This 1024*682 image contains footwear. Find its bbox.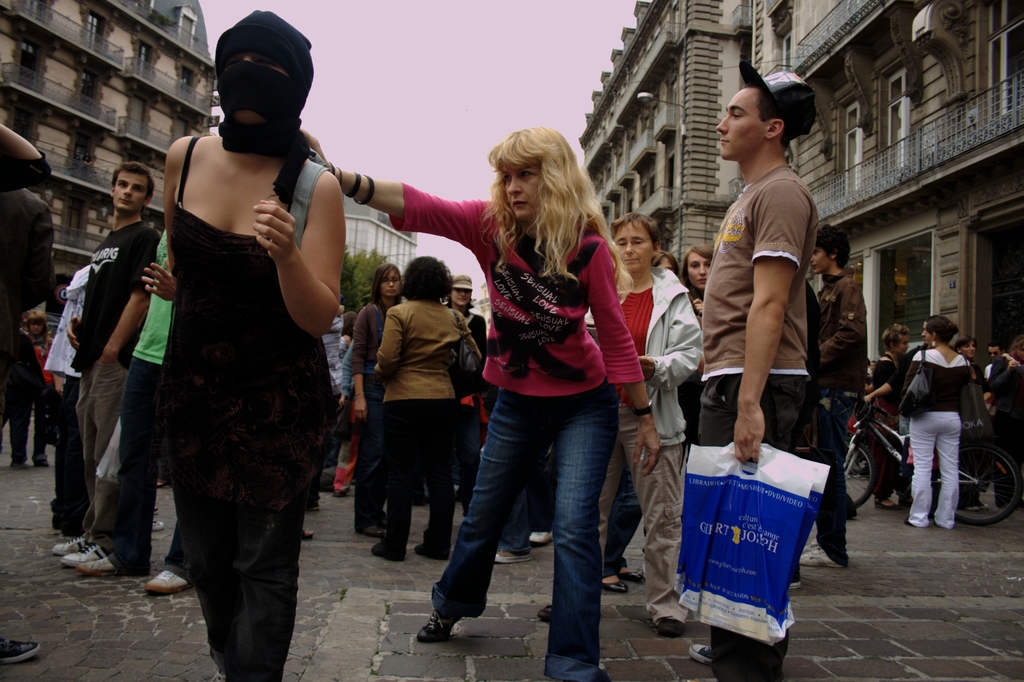
(x1=536, y1=605, x2=556, y2=618).
